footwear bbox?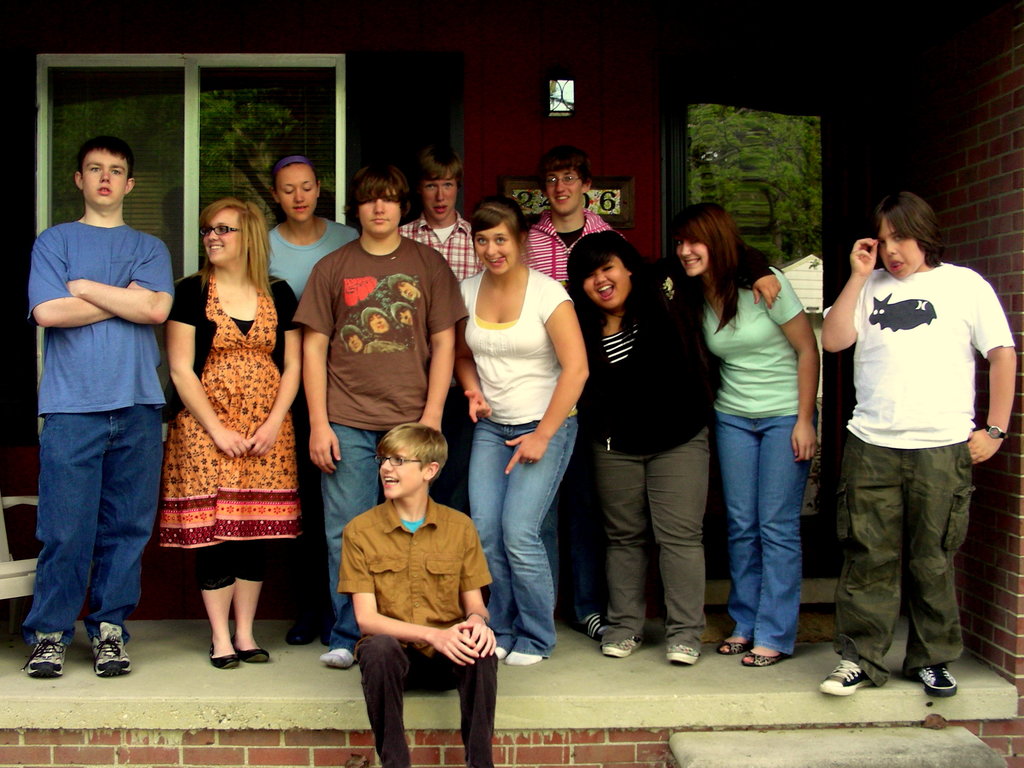
bbox=[317, 603, 339, 644]
